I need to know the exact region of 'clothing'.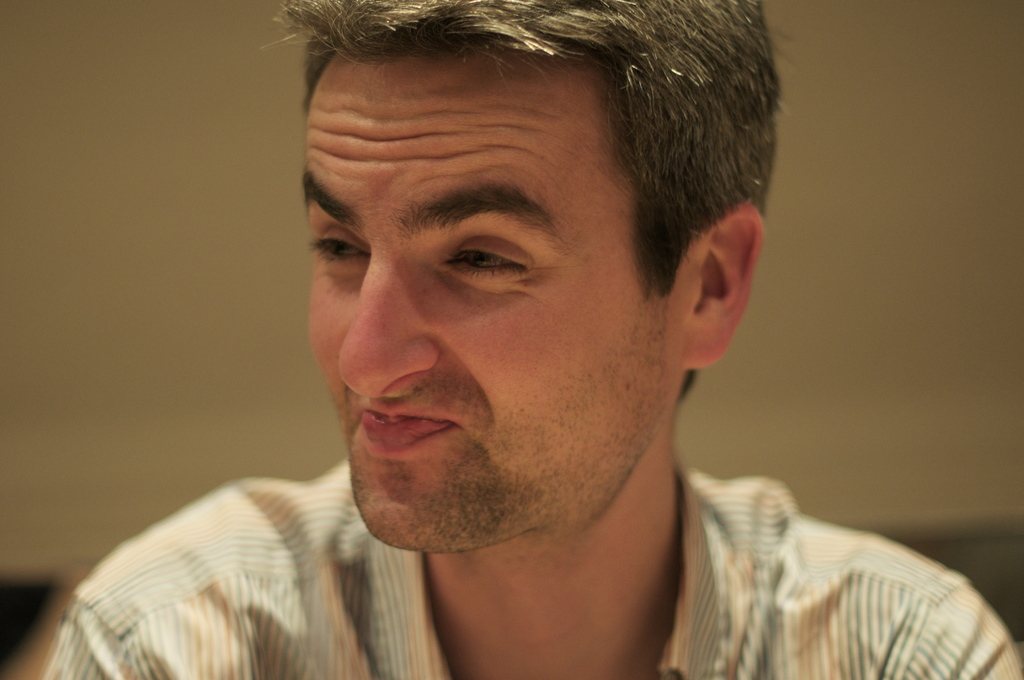
Region: 42,455,1023,679.
